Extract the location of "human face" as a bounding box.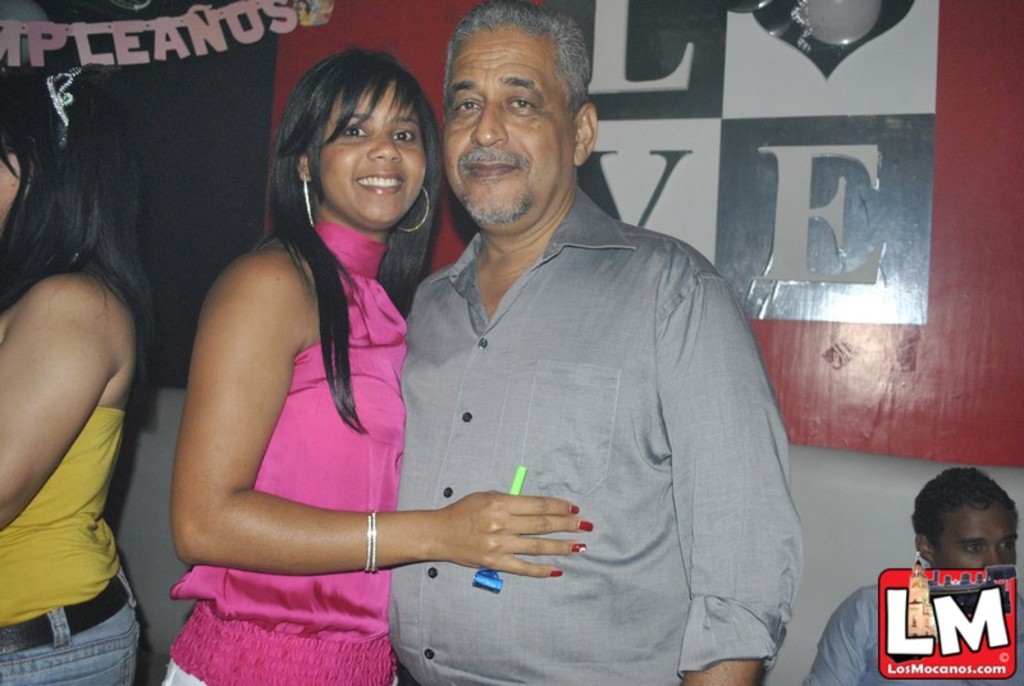
box(0, 146, 20, 214).
